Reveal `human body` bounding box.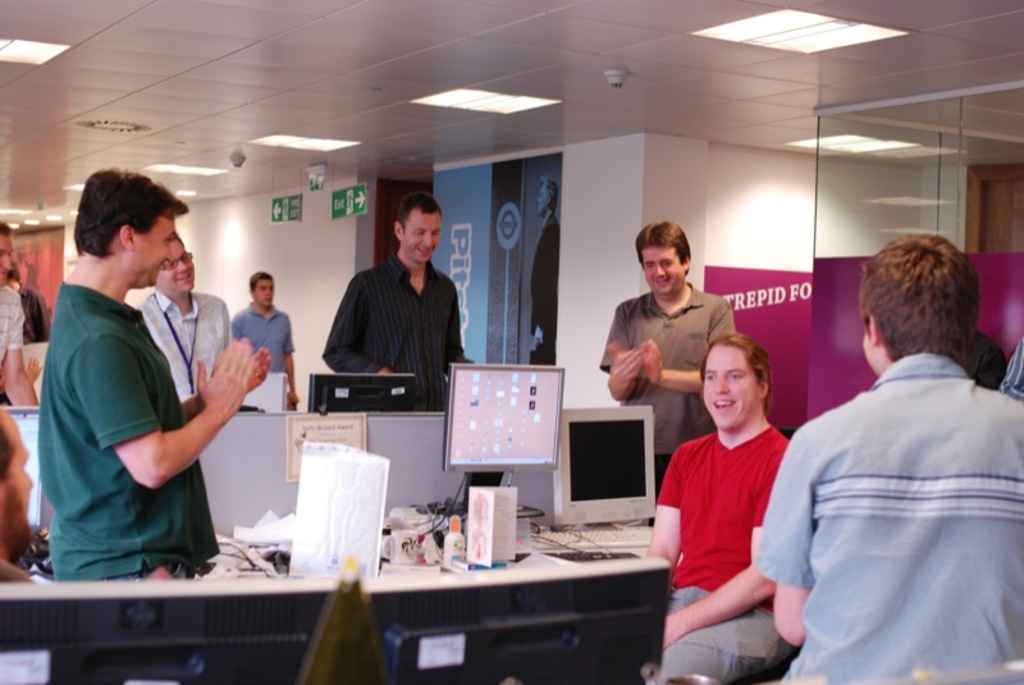
Revealed: pyautogui.locateOnScreen(998, 342, 1023, 398).
